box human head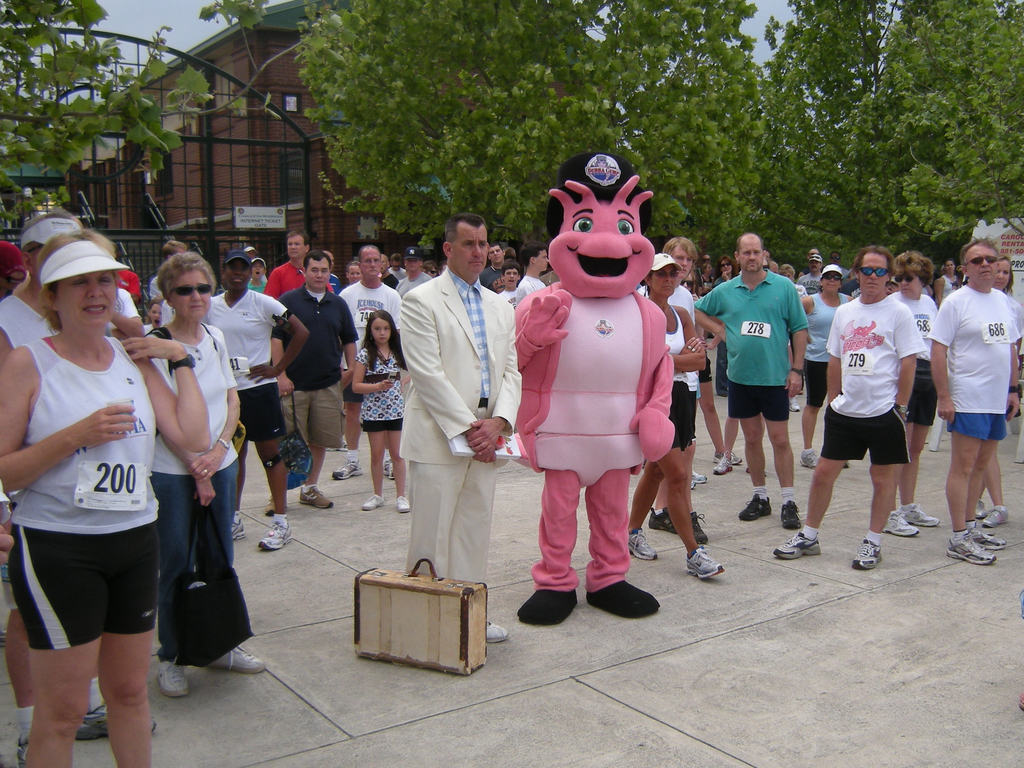
detection(524, 241, 551, 274)
